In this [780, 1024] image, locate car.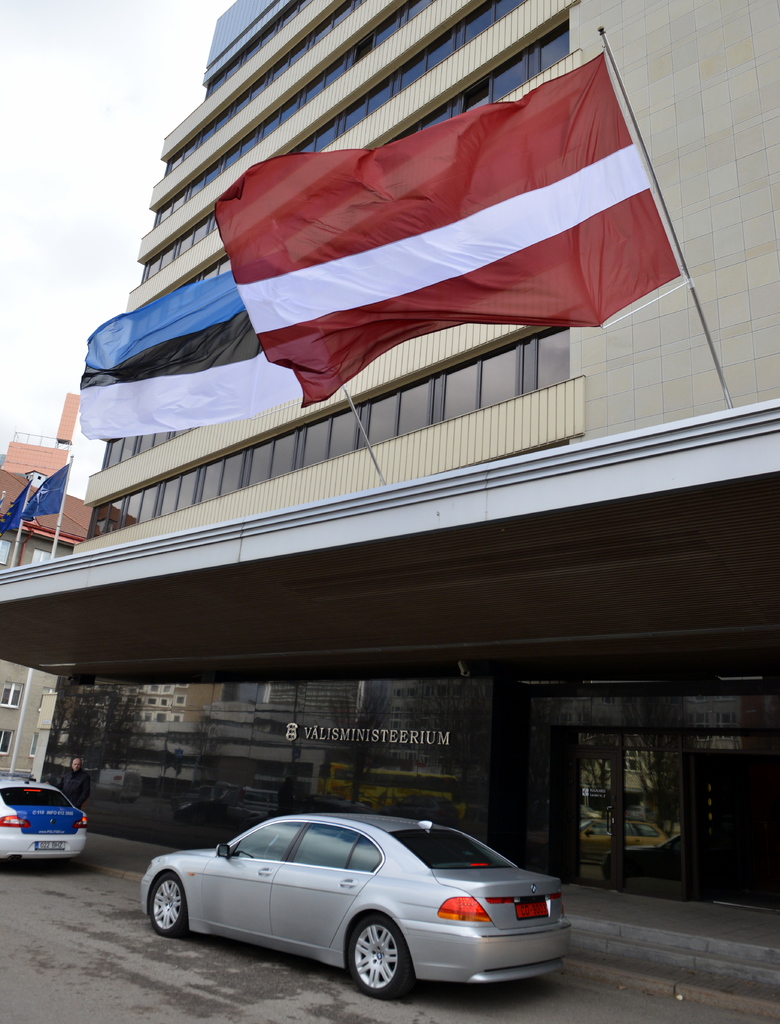
Bounding box: 143,810,574,998.
